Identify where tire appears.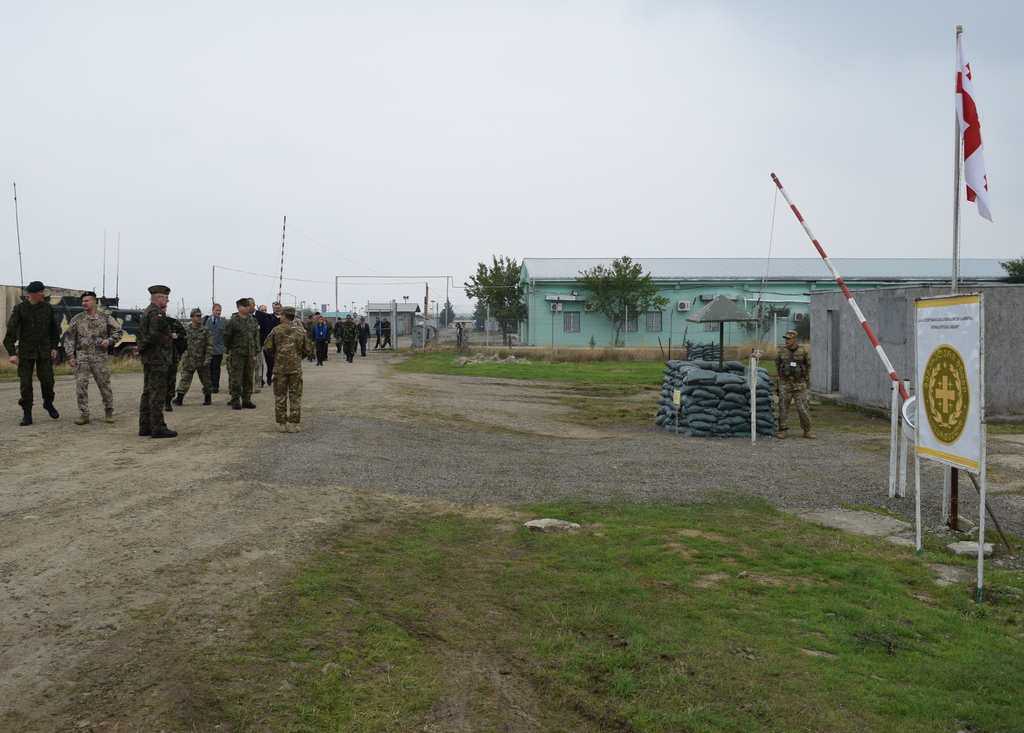
Appears at pyautogui.locateOnScreen(54, 346, 70, 367).
